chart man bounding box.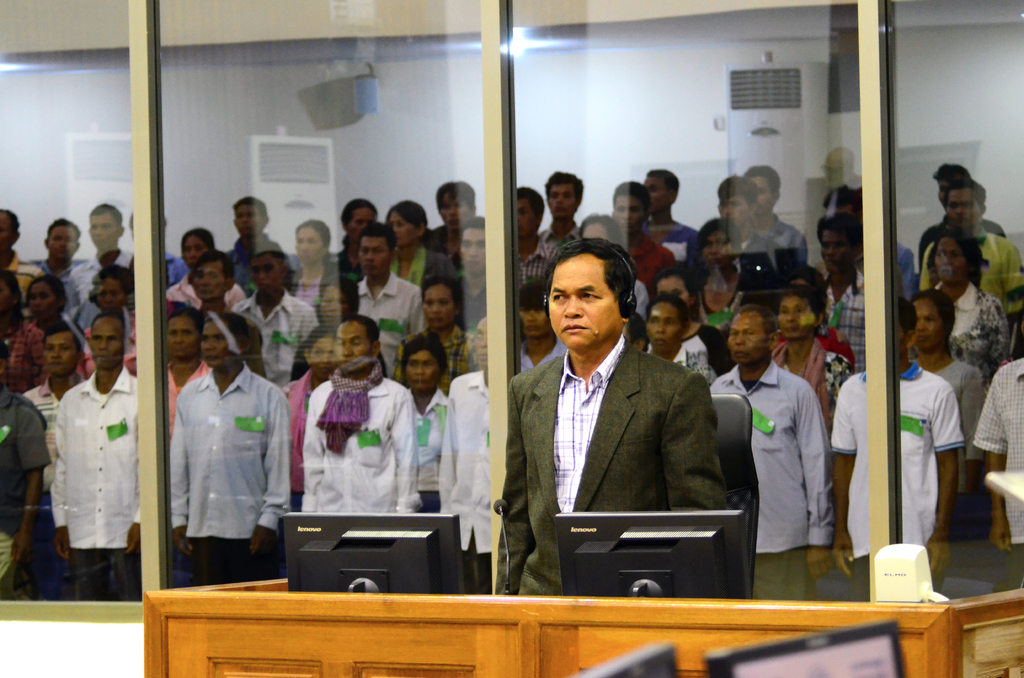
Charted: (439,314,525,595).
